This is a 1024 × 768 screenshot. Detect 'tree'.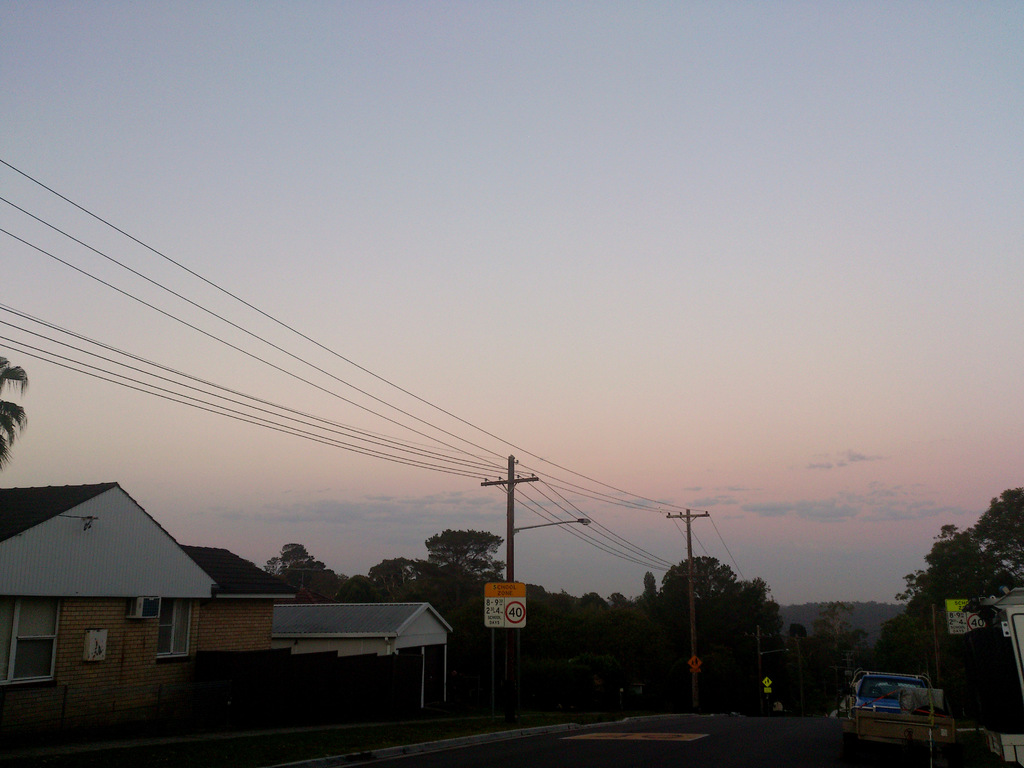
<region>904, 495, 1015, 694</region>.
